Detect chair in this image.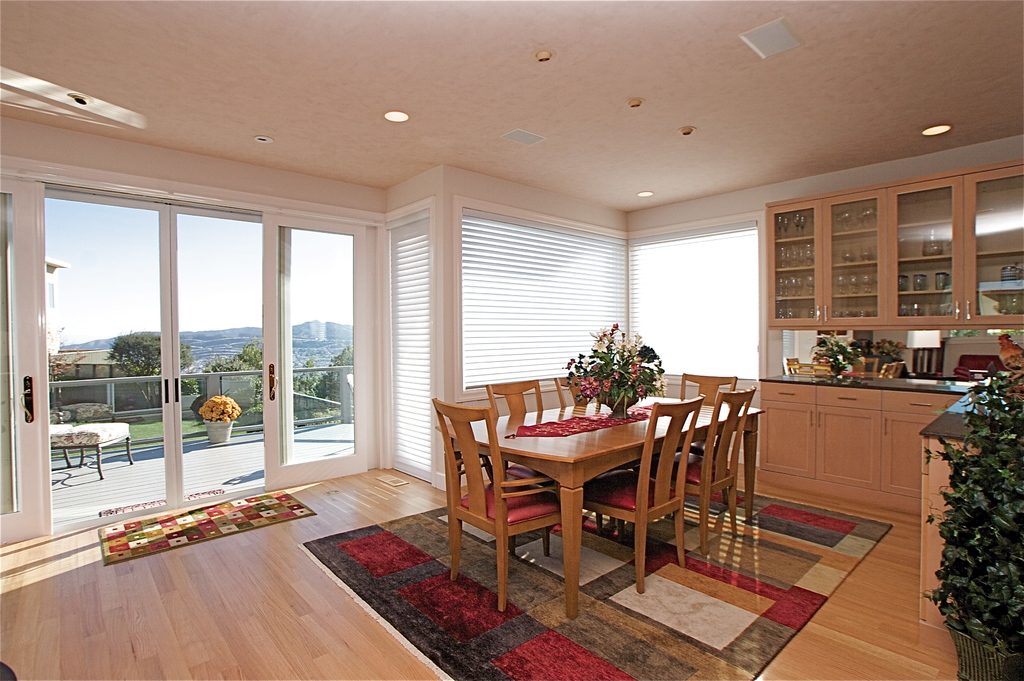
Detection: 483:378:559:496.
